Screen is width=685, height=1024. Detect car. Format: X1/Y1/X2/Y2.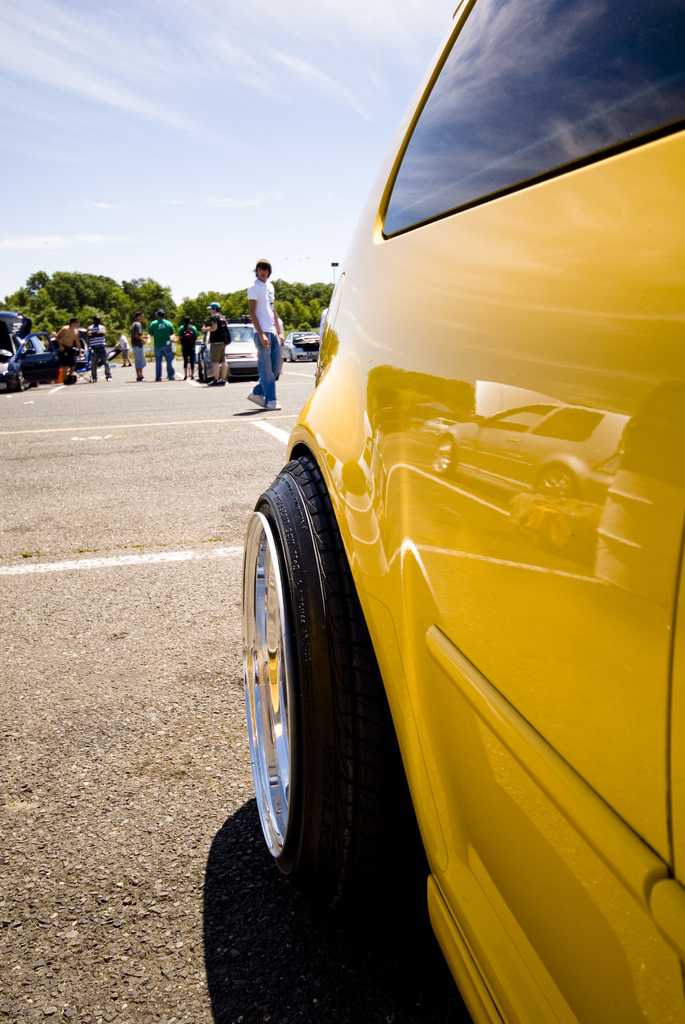
203/323/260/370.
